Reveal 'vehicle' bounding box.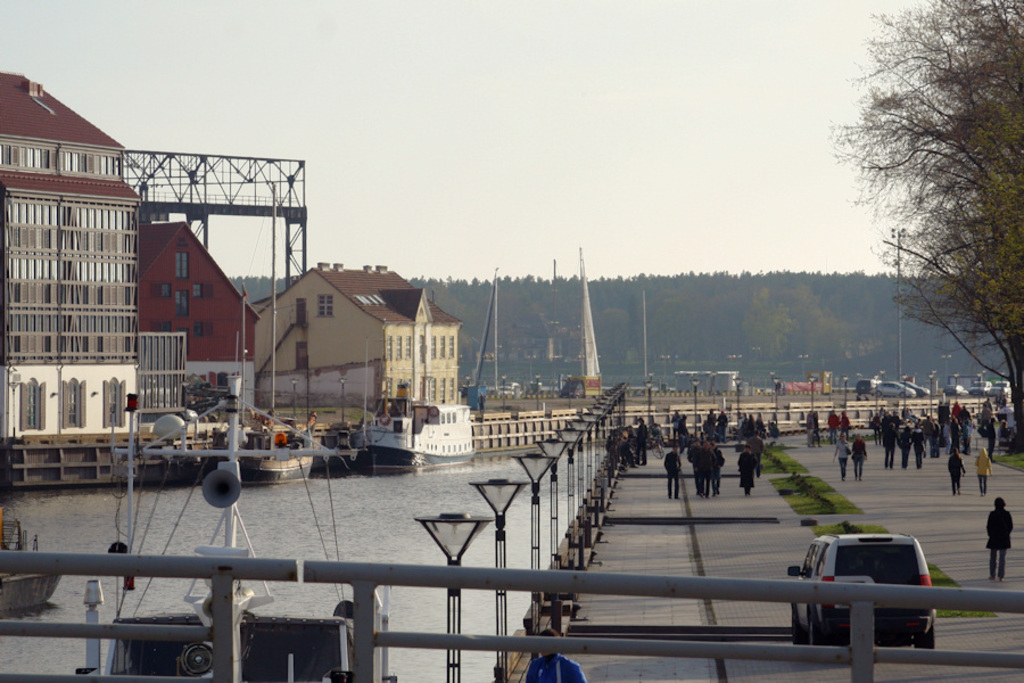
Revealed: (x1=239, y1=415, x2=307, y2=486).
